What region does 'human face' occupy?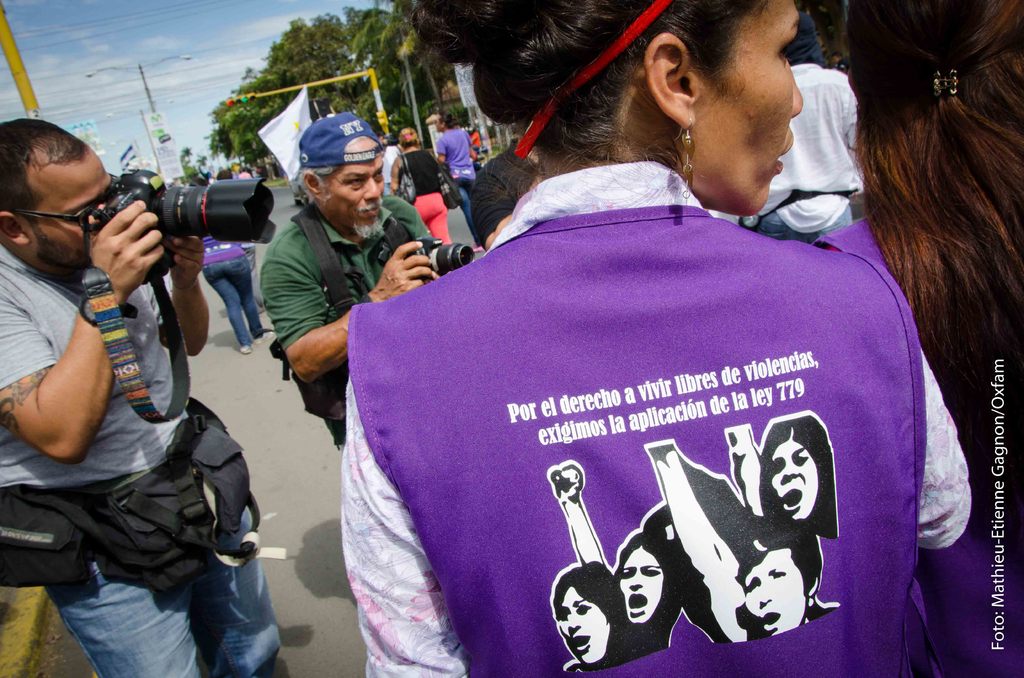
l=686, t=0, r=803, b=218.
